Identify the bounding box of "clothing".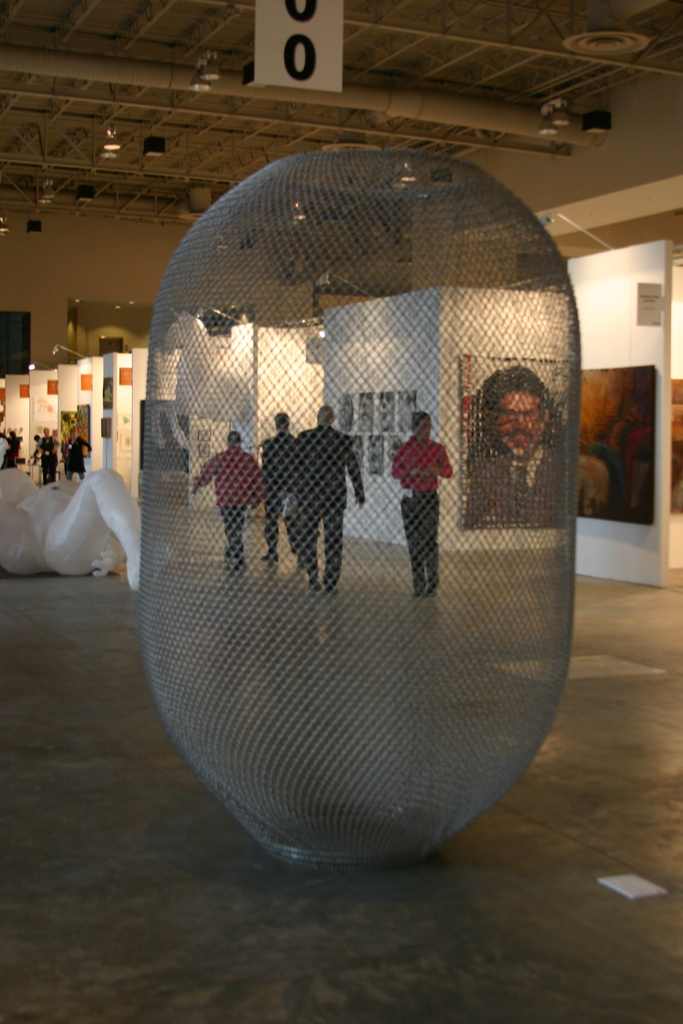
locate(261, 433, 300, 543).
